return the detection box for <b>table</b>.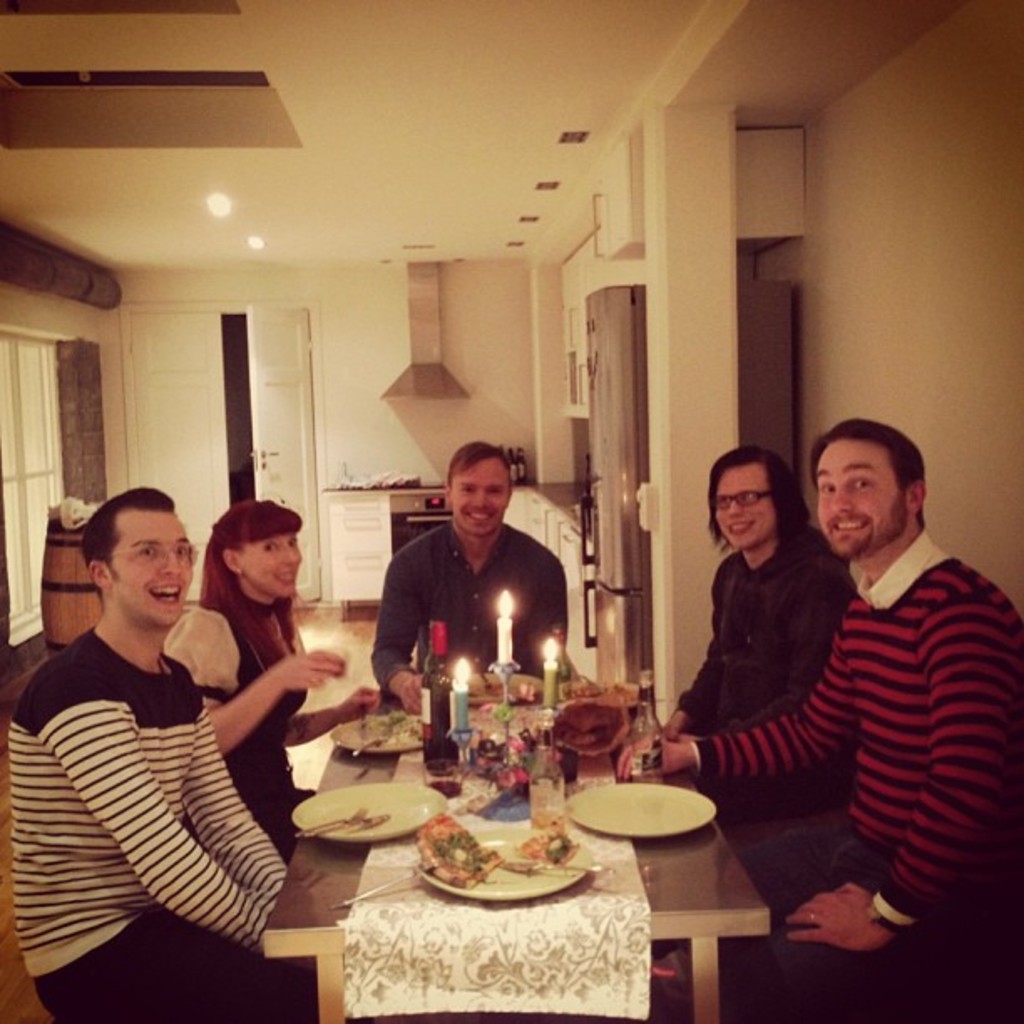
256, 686, 763, 1009.
